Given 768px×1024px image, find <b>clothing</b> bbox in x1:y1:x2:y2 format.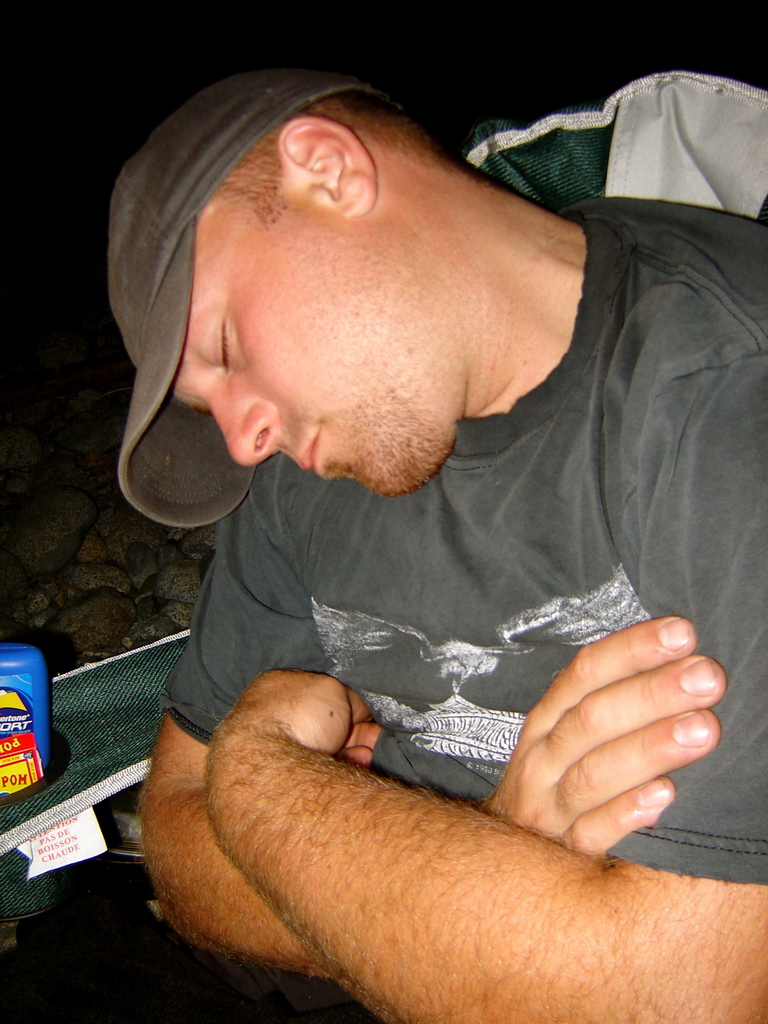
86:183:764:975.
